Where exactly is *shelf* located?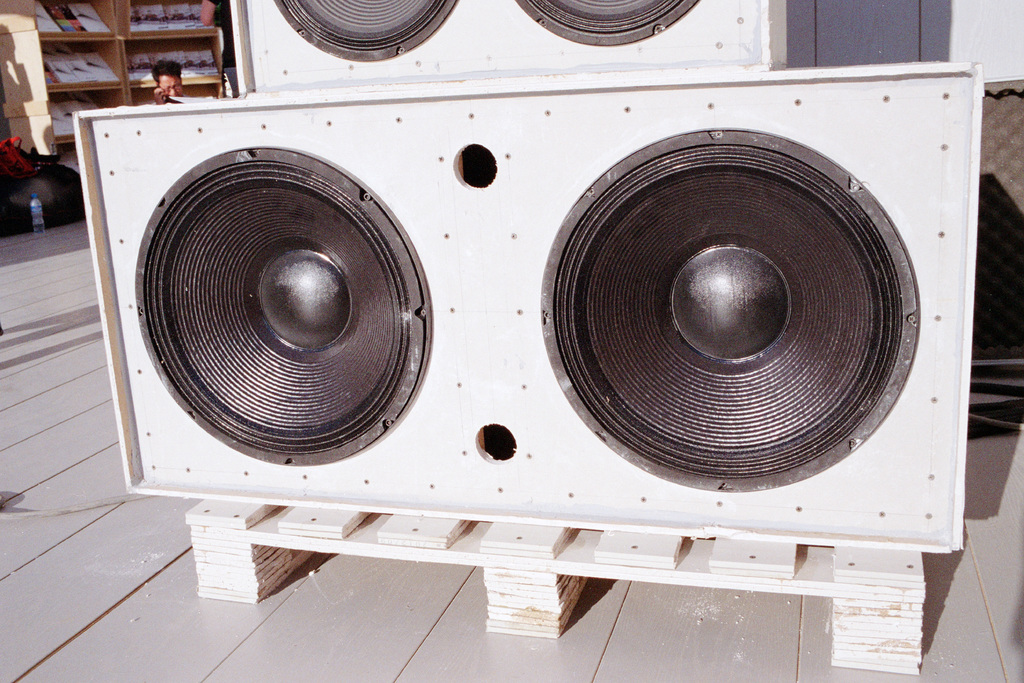
Its bounding box is pyautogui.locateOnScreen(26, 0, 112, 35).
